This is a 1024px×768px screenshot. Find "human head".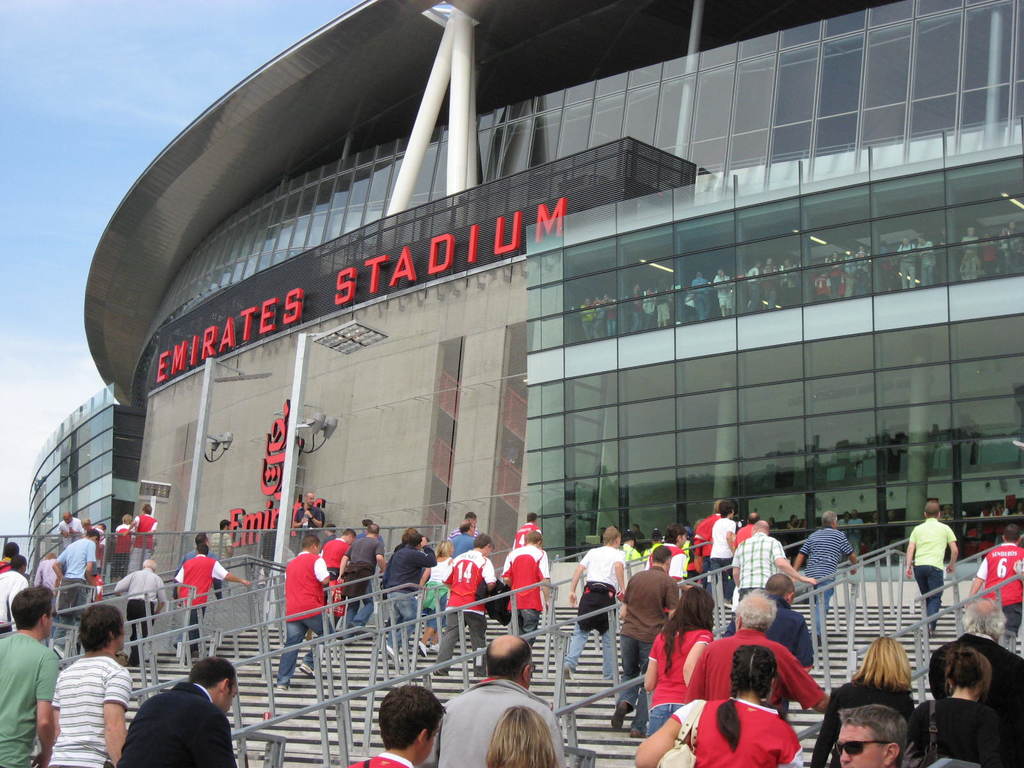
Bounding box: l=899, t=236, r=911, b=246.
